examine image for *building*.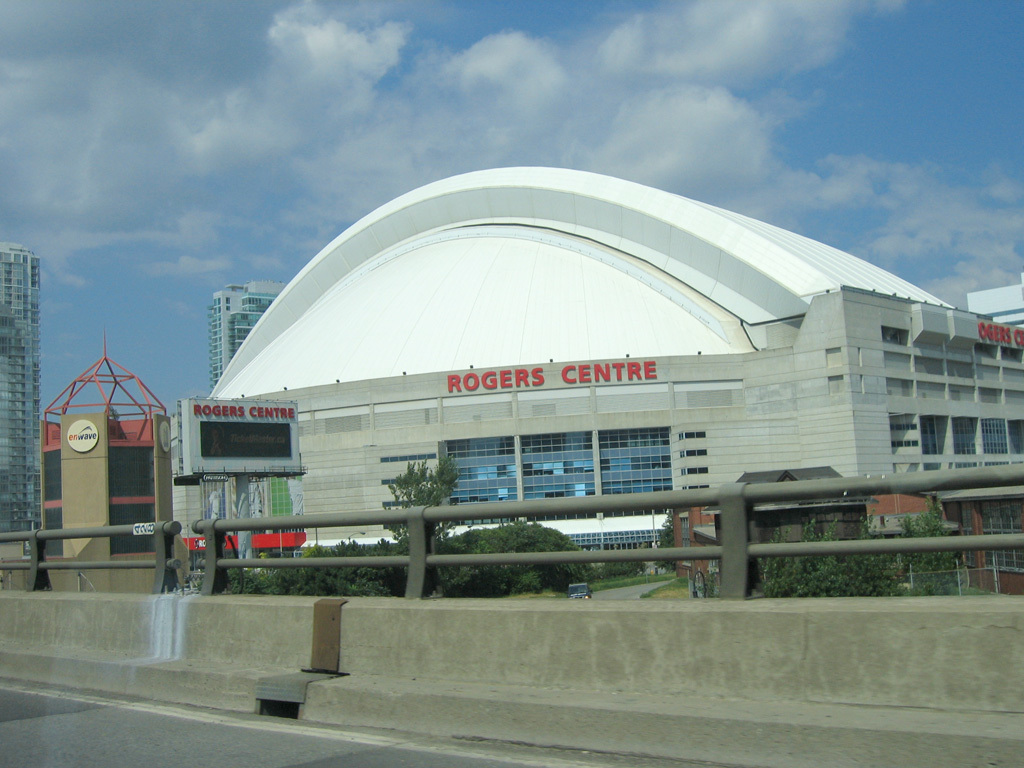
Examination result: (206,280,284,392).
